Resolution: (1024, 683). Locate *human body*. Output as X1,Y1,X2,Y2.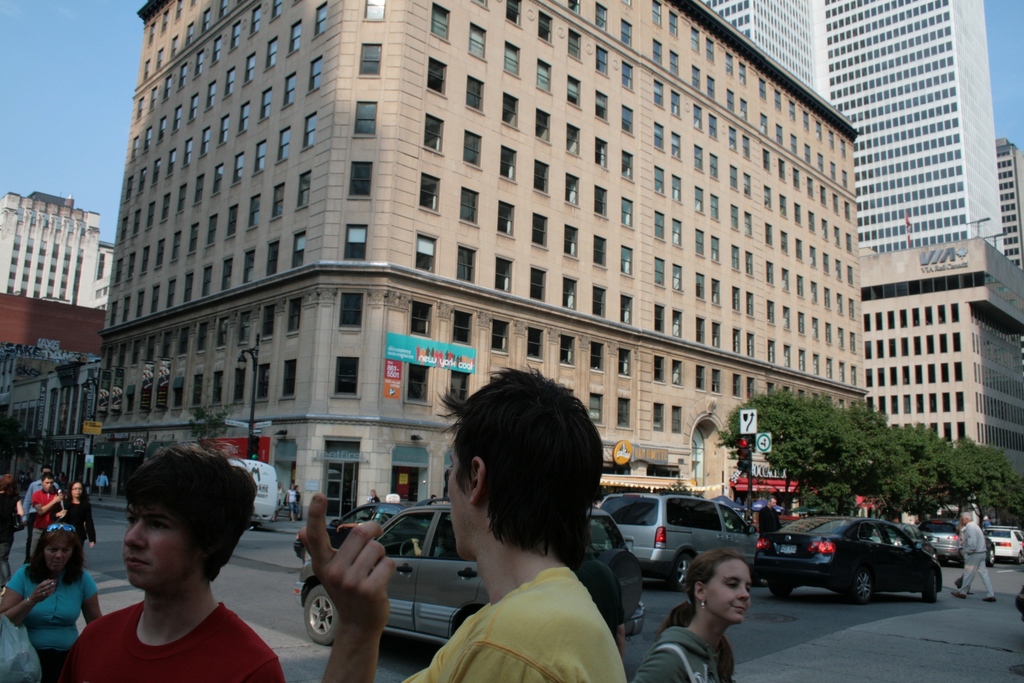
96,473,108,493.
